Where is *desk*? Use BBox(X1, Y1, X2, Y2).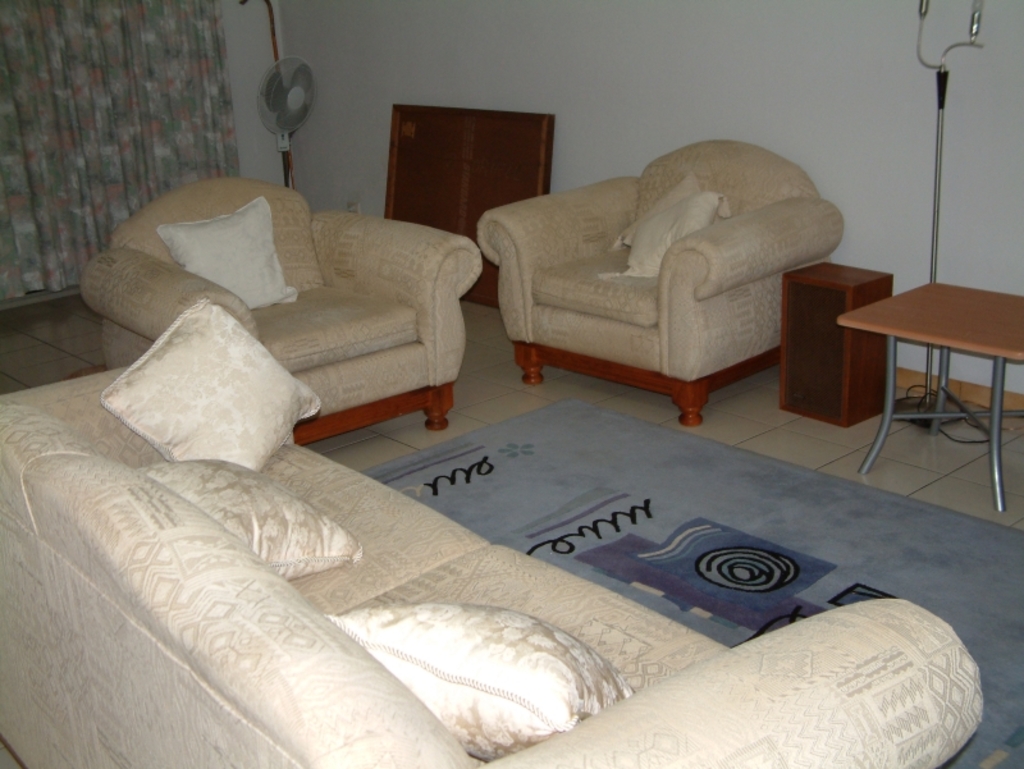
BBox(840, 260, 1011, 464).
